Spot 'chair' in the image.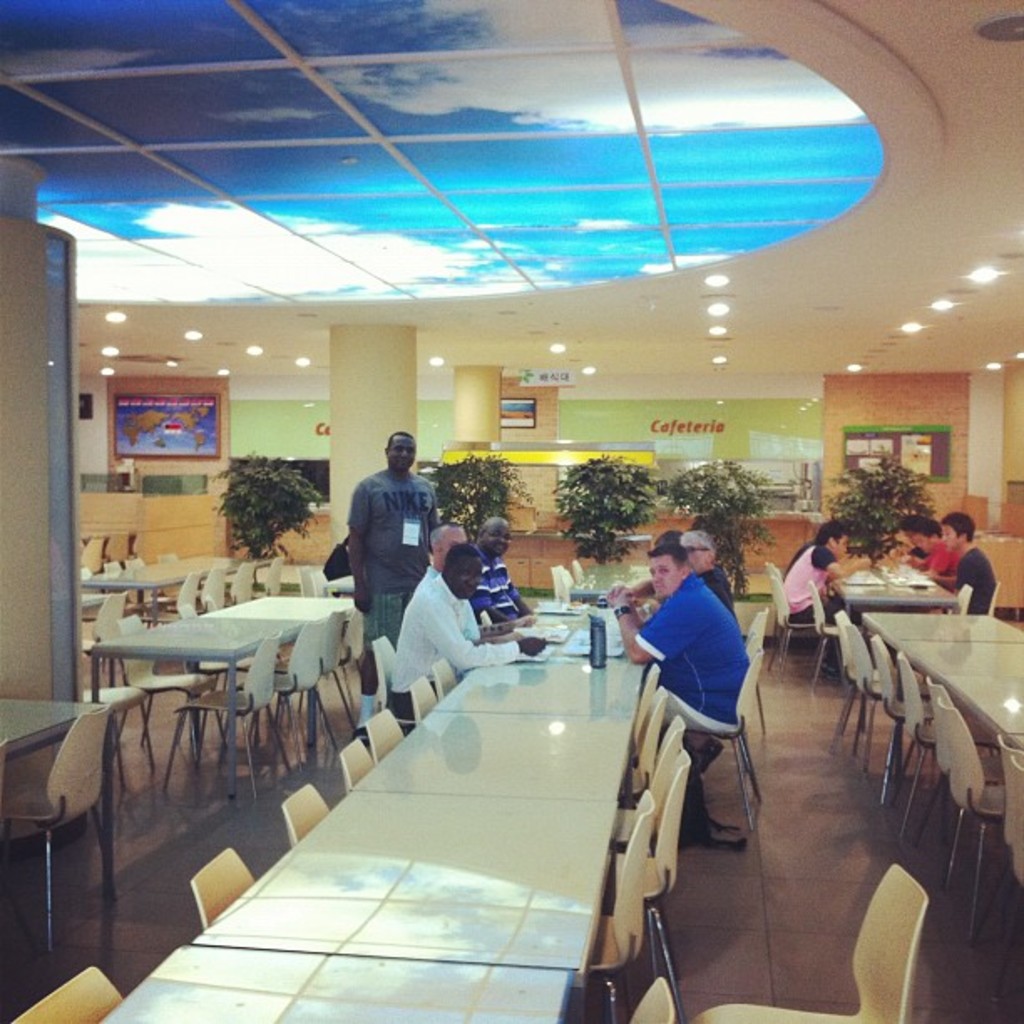
'chair' found at [935, 689, 1007, 932].
